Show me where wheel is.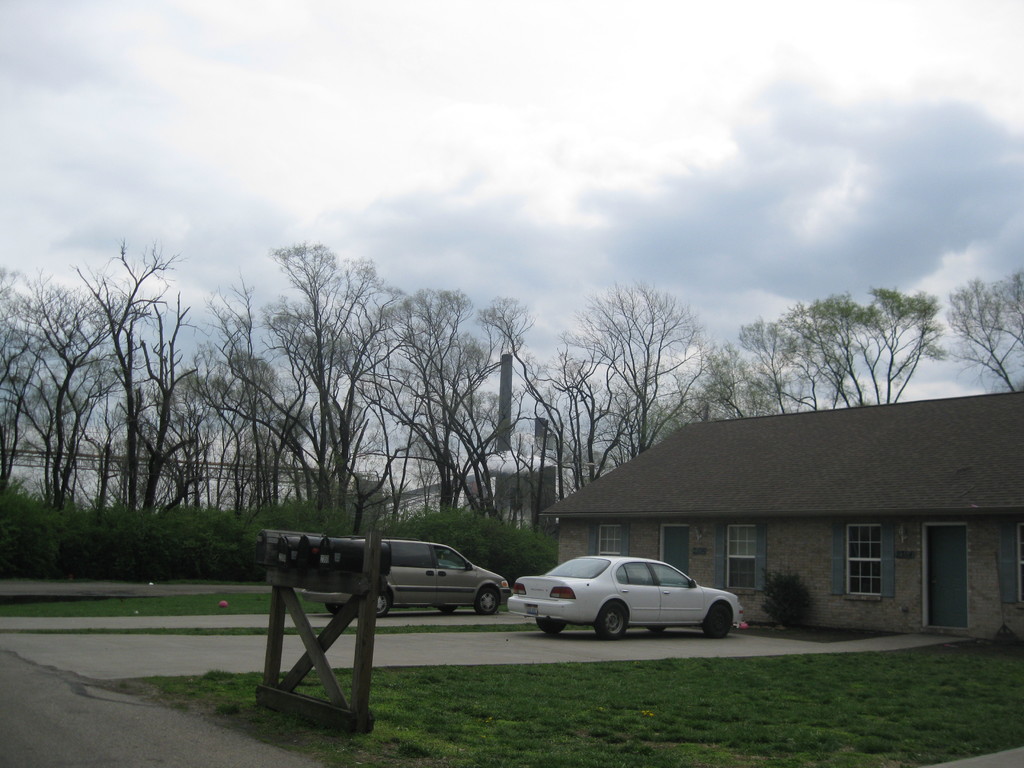
wheel is at [589,593,633,641].
